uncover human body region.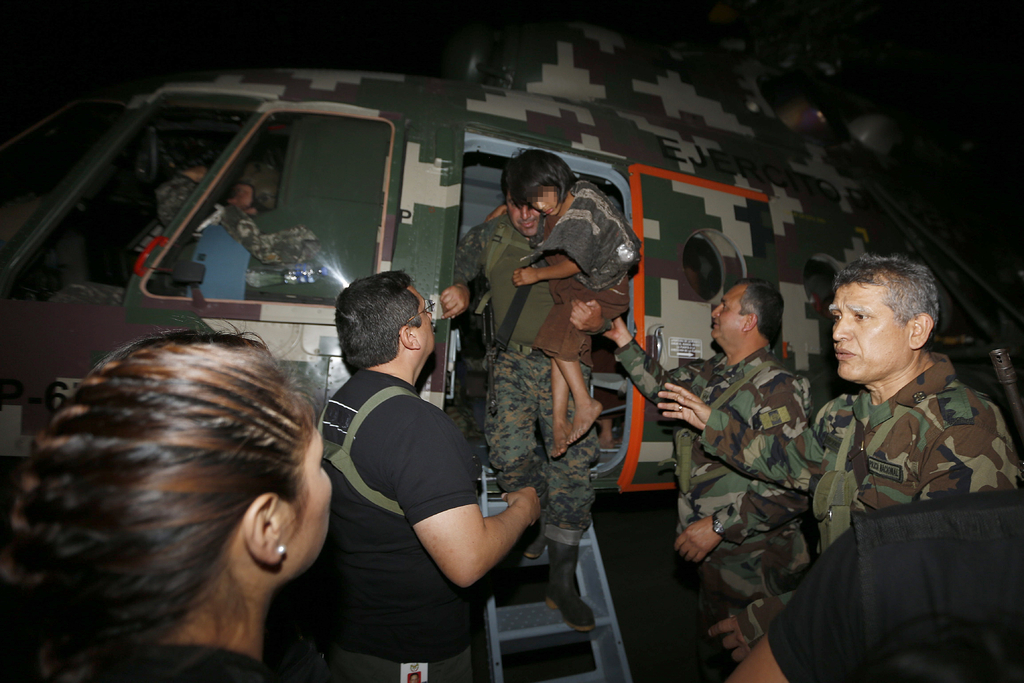
Uncovered: (303, 256, 513, 682).
